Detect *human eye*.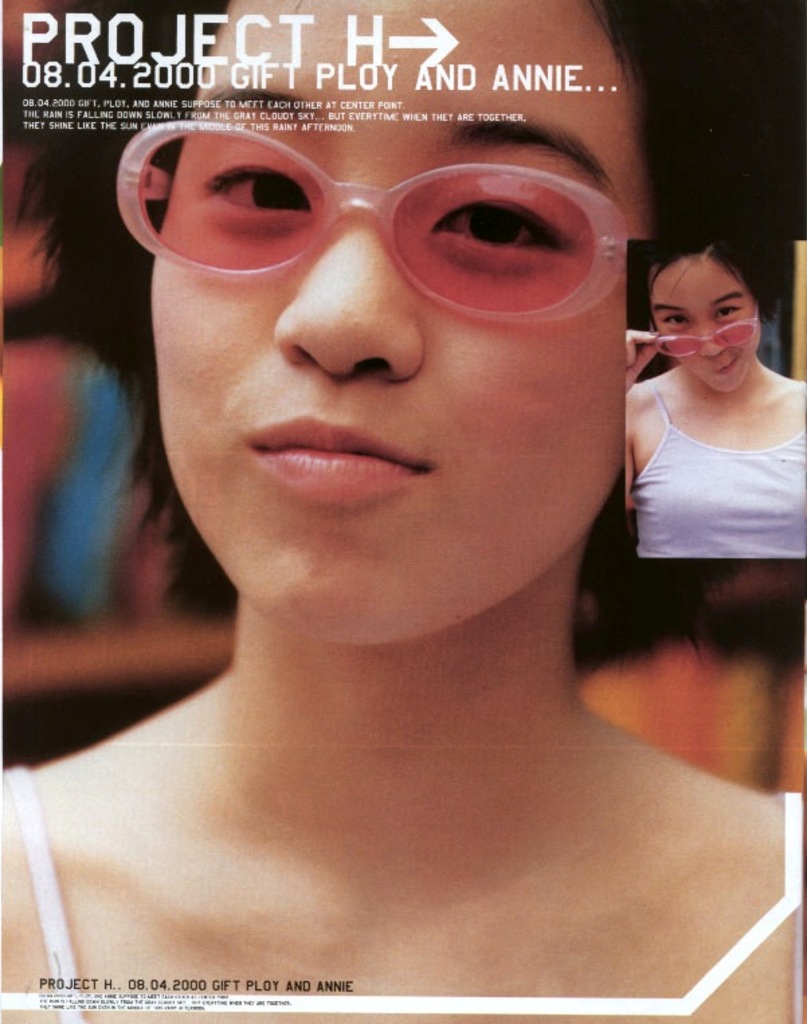
Detected at pyautogui.locateOnScreen(710, 301, 744, 319).
